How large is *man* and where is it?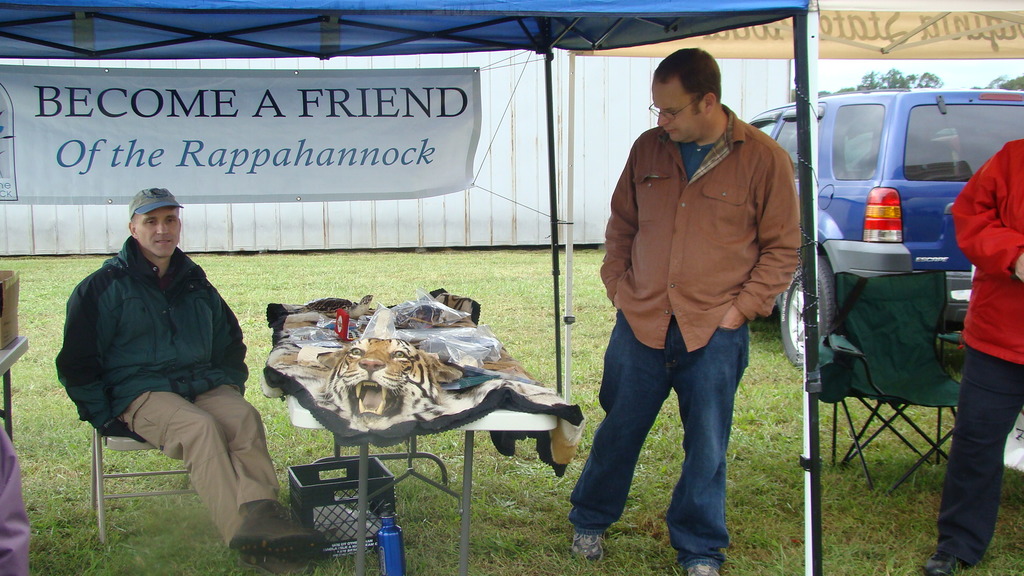
Bounding box: <region>564, 46, 800, 575</region>.
